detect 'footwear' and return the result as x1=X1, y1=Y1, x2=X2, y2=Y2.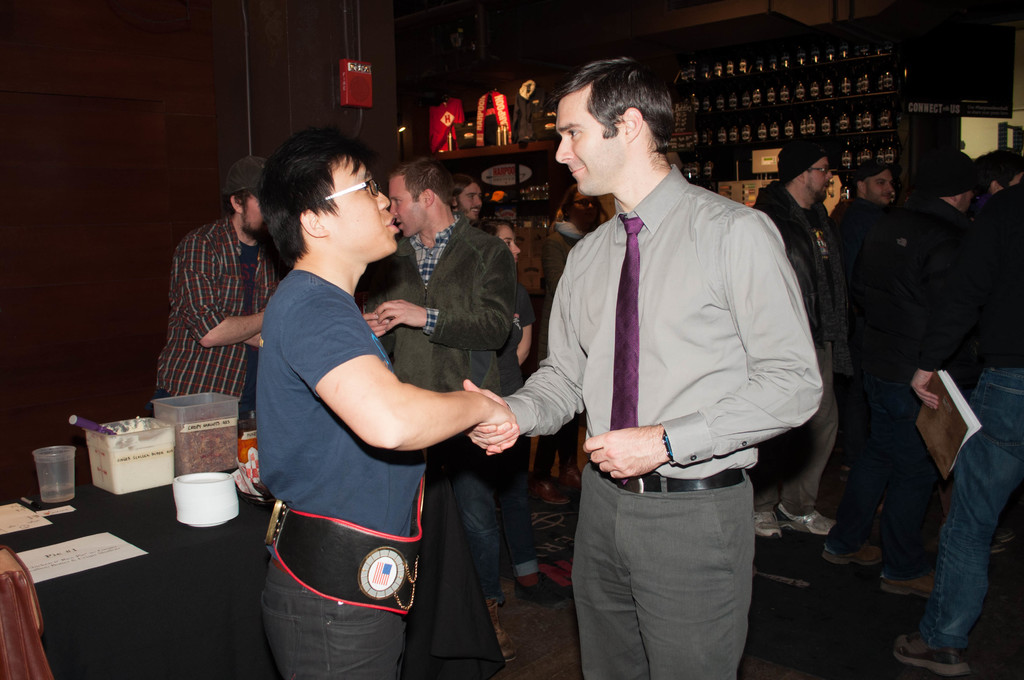
x1=516, y1=571, x2=564, y2=606.
